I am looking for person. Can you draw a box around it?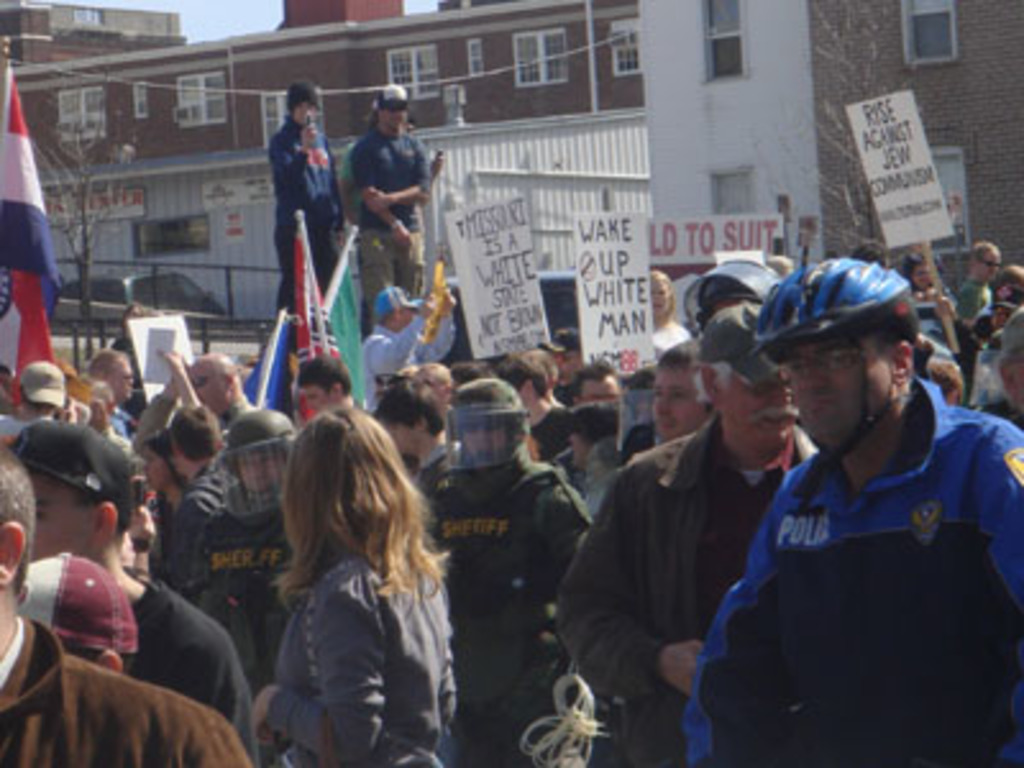
Sure, the bounding box is bbox=(676, 251, 1021, 765).
